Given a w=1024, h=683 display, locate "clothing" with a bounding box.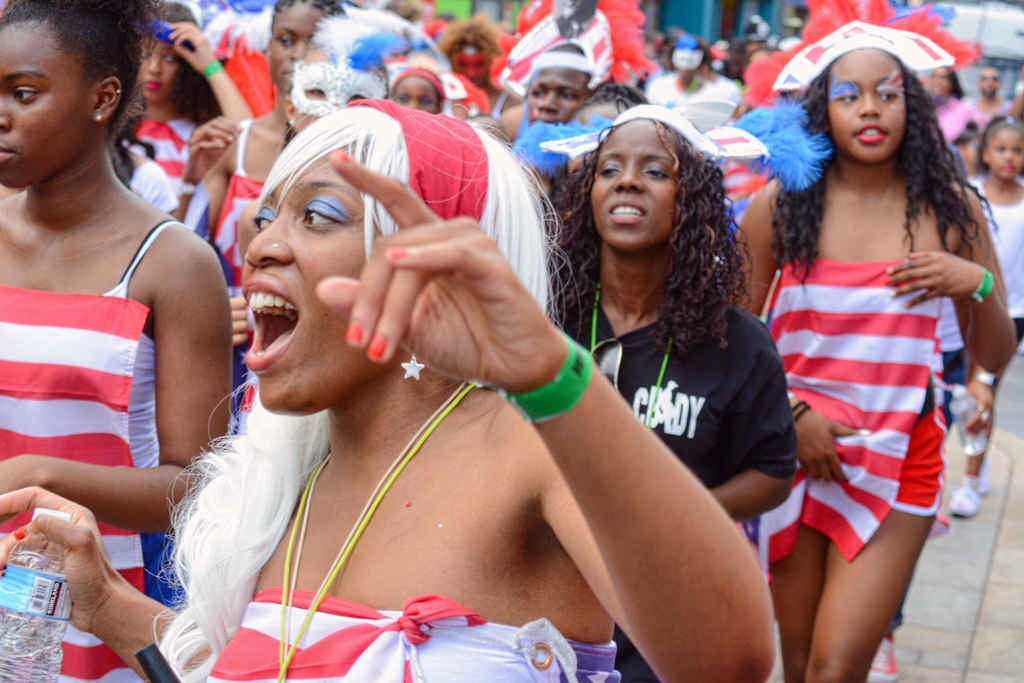
Located: left=205, top=380, right=628, bottom=682.
